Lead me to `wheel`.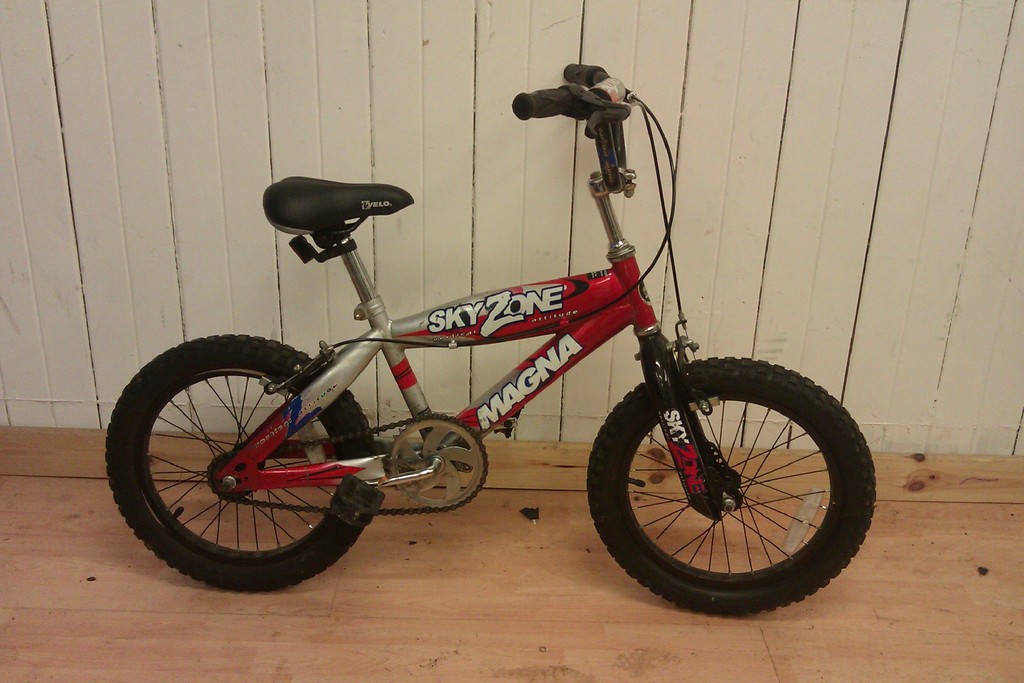
Lead to rect(582, 353, 890, 621).
